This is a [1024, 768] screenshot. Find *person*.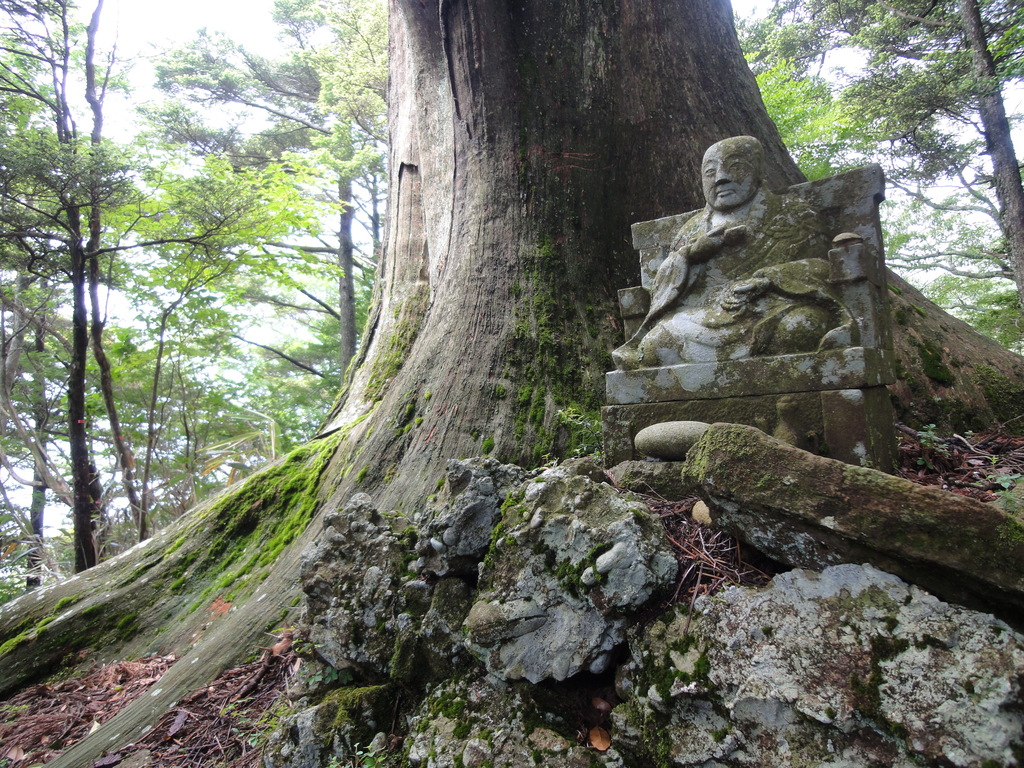
Bounding box: 616/134/845/366.
